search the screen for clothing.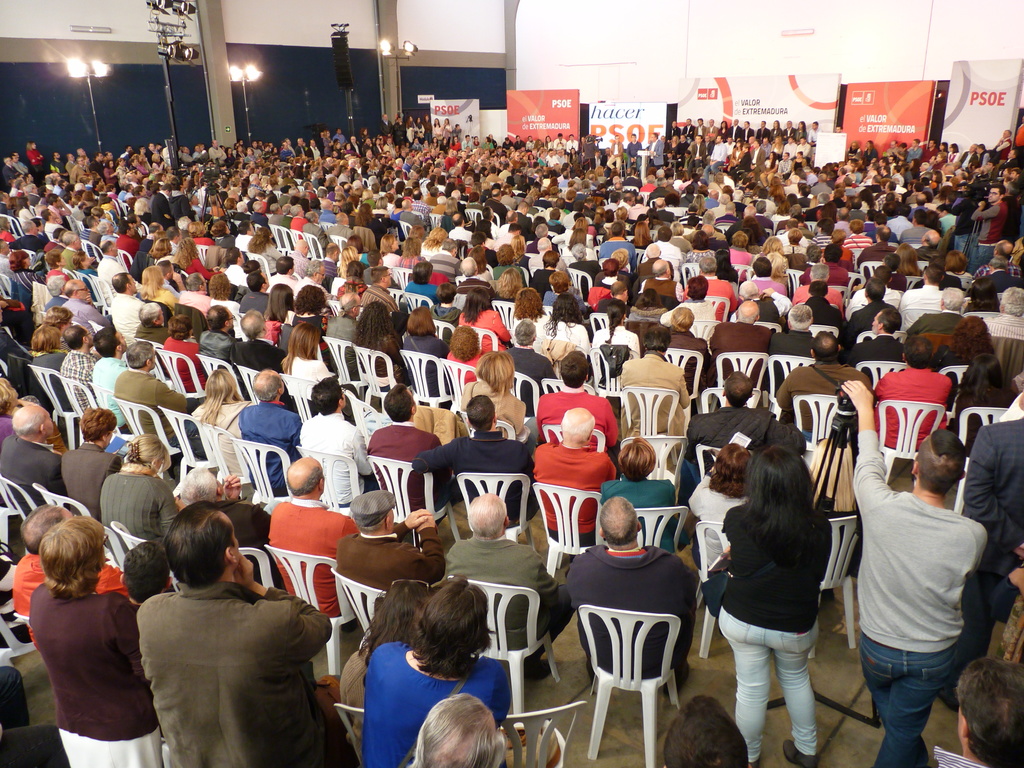
Found at bbox=(132, 252, 156, 280).
